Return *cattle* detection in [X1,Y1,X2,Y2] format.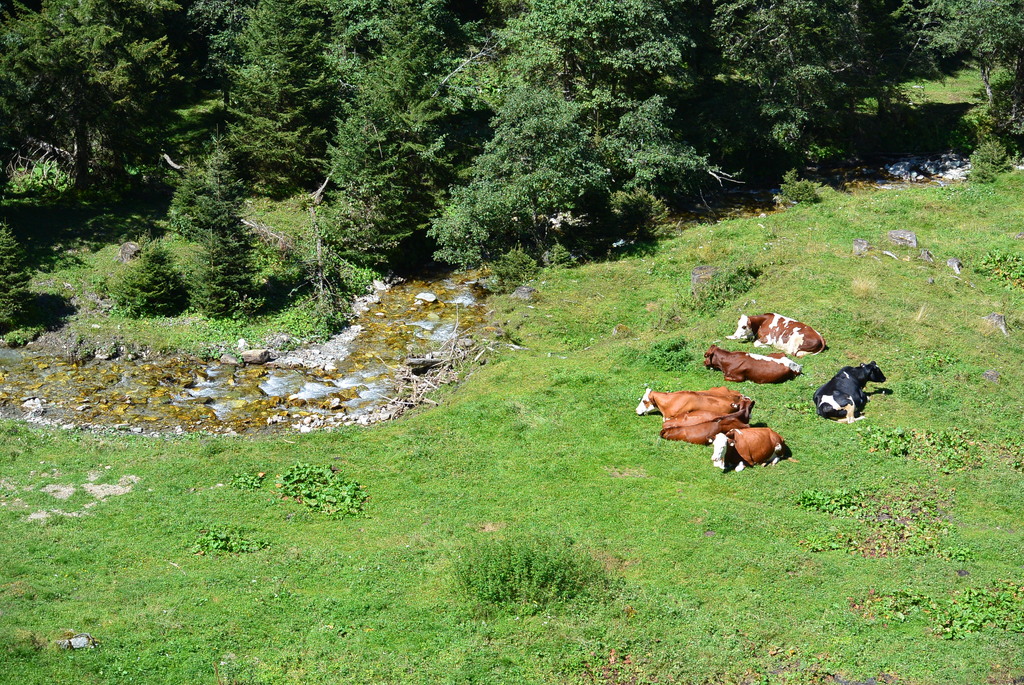
[701,343,799,384].
